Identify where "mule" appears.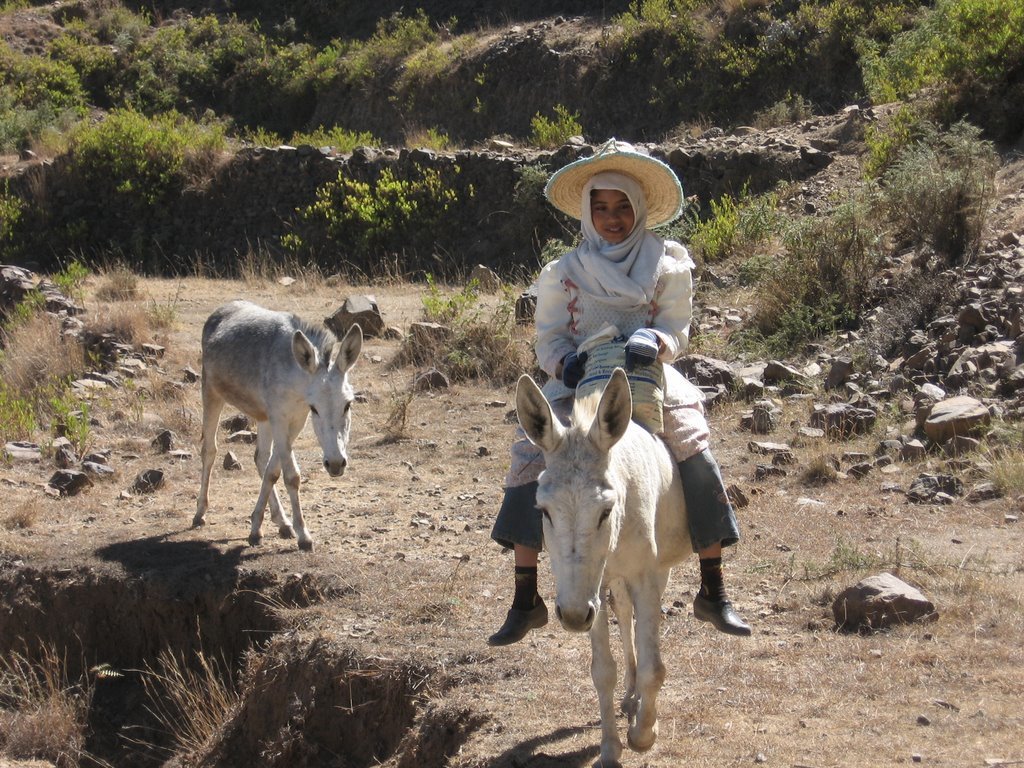
Appears at <region>188, 302, 363, 551</region>.
